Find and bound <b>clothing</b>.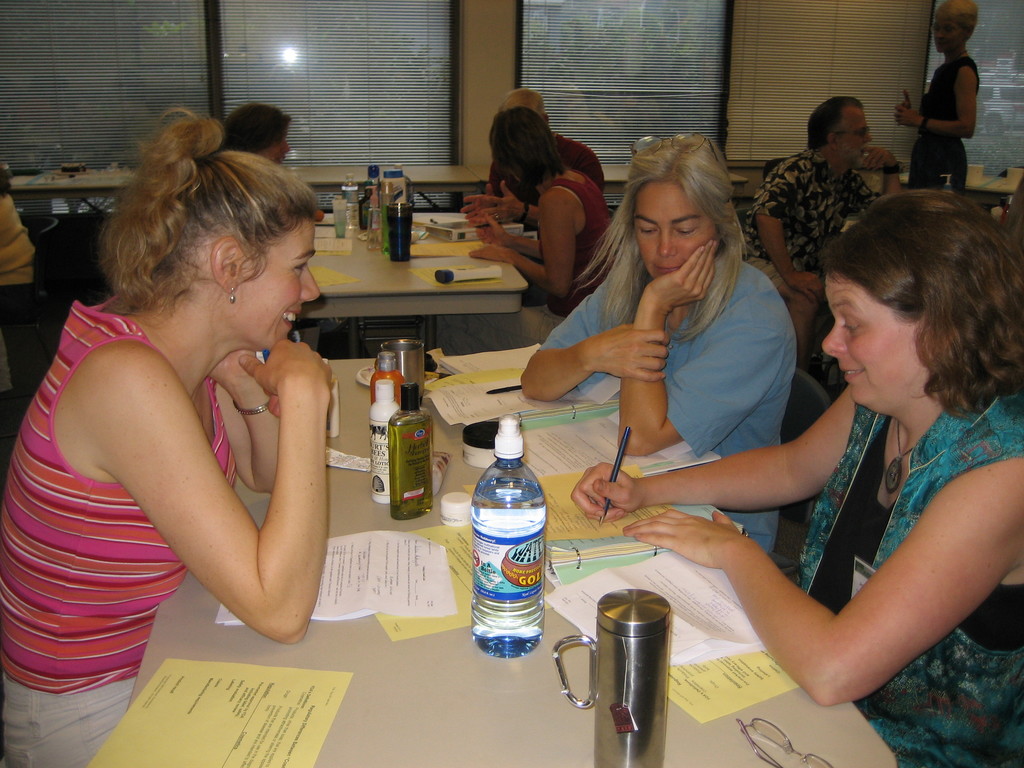
Bound: 918 15 993 175.
